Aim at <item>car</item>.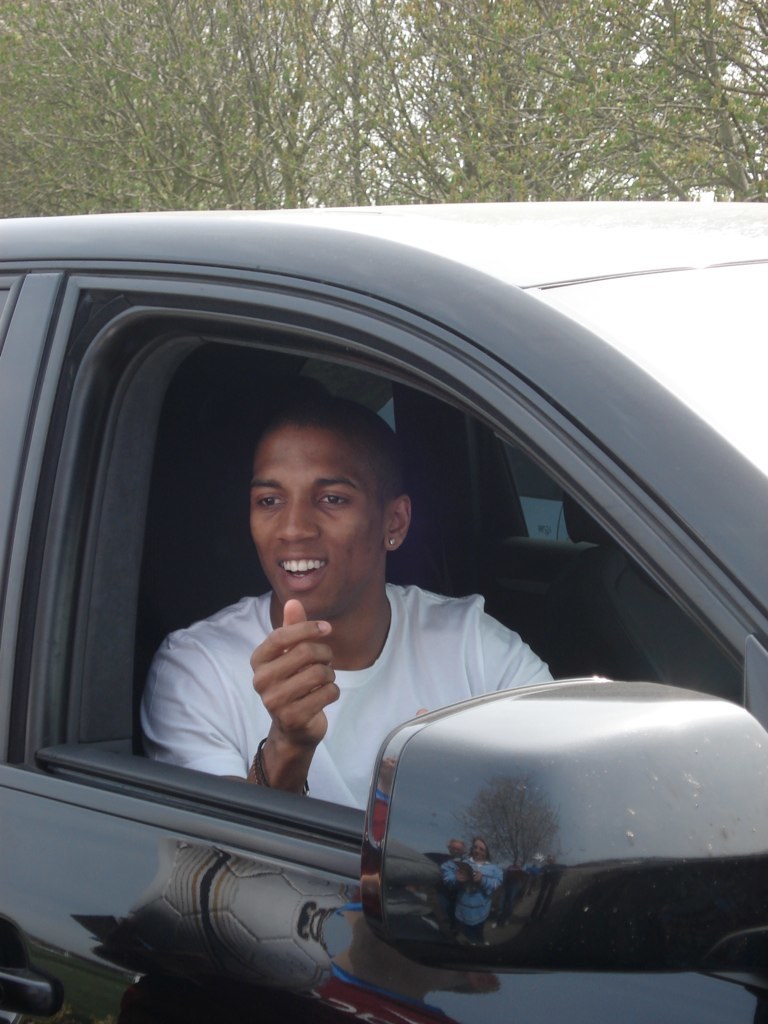
Aimed at detection(0, 205, 767, 1023).
